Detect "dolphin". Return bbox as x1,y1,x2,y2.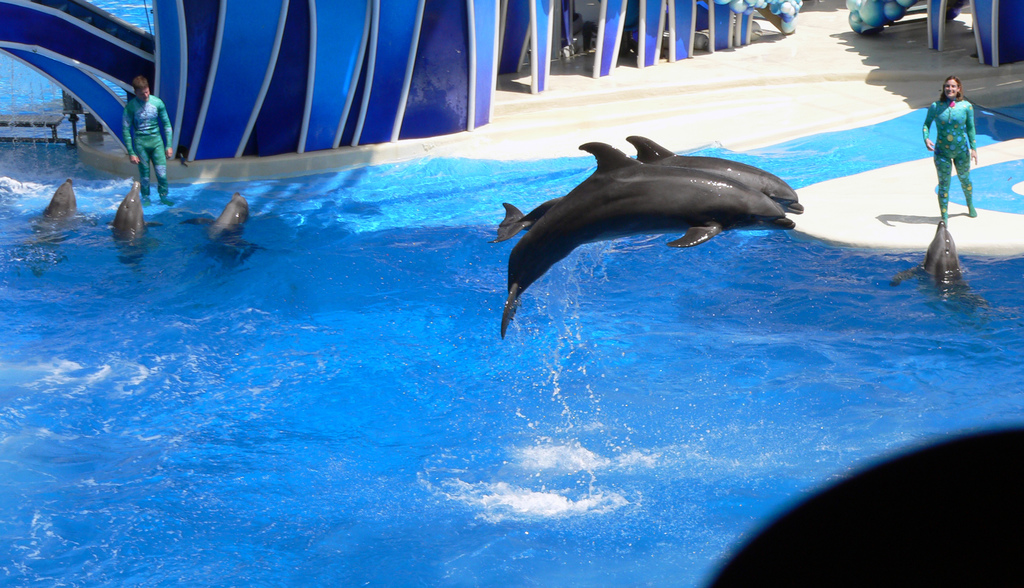
99,178,166,273.
